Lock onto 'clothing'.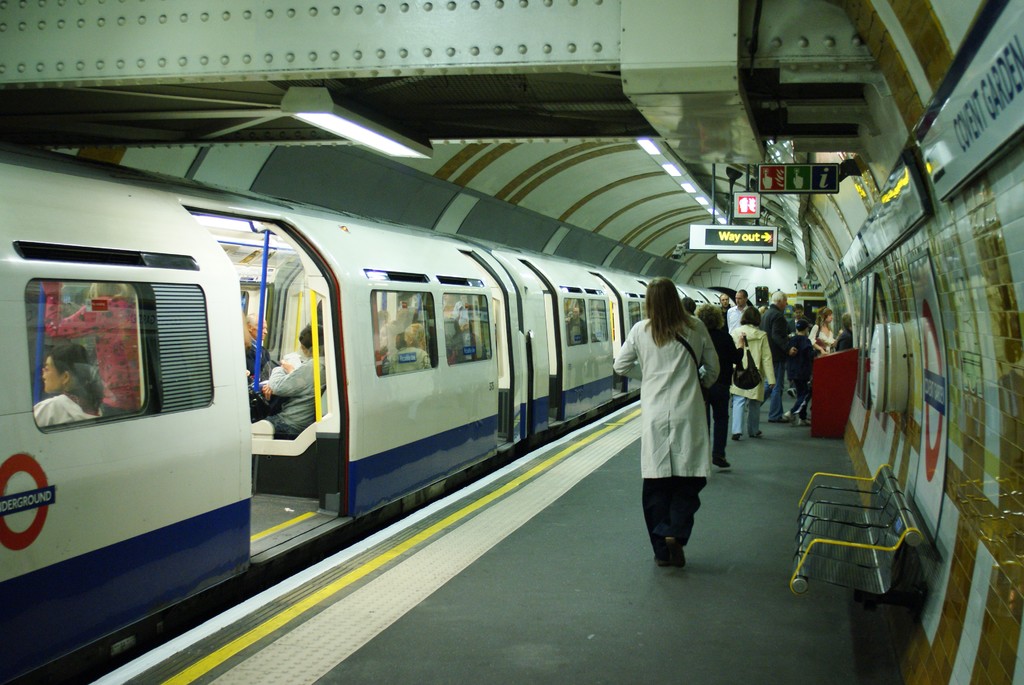
Locked: [268, 352, 326, 439].
